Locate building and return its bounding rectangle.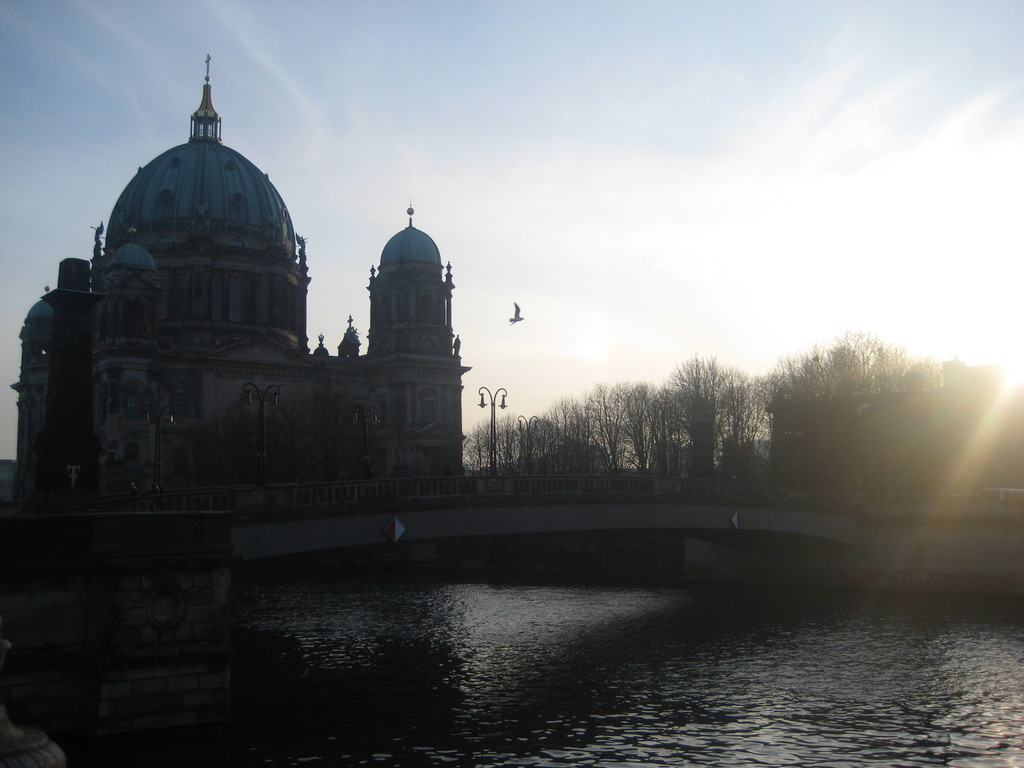
region(12, 59, 468, 506).
